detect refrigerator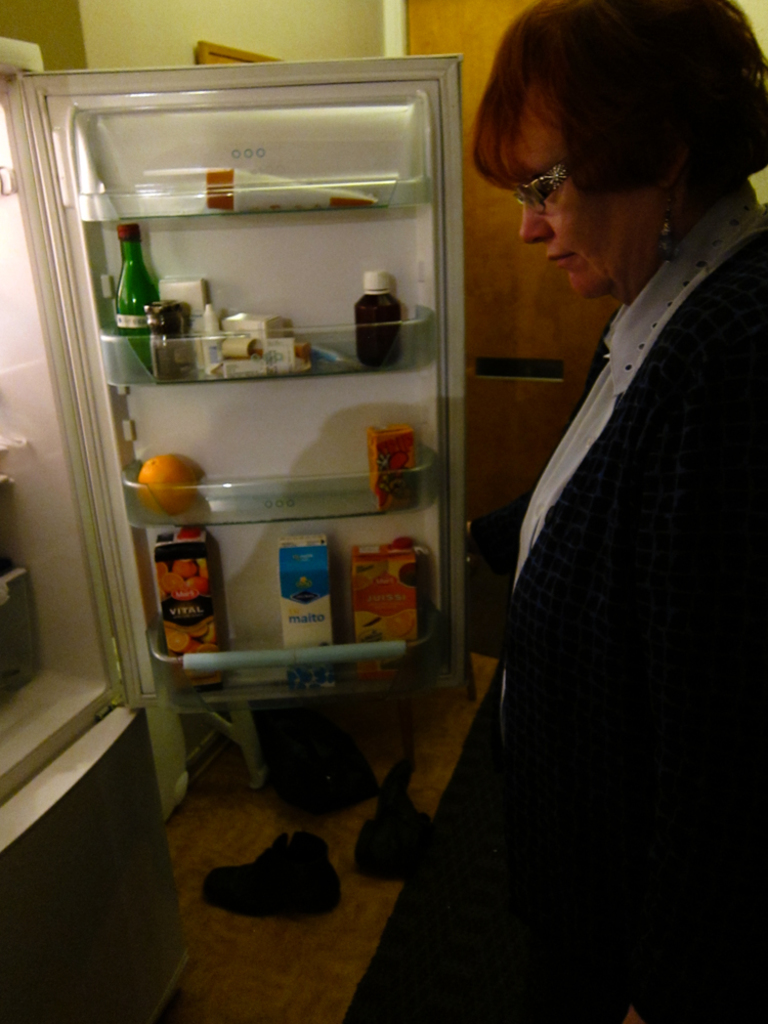
bbox(0, 54, 464, 1023)
